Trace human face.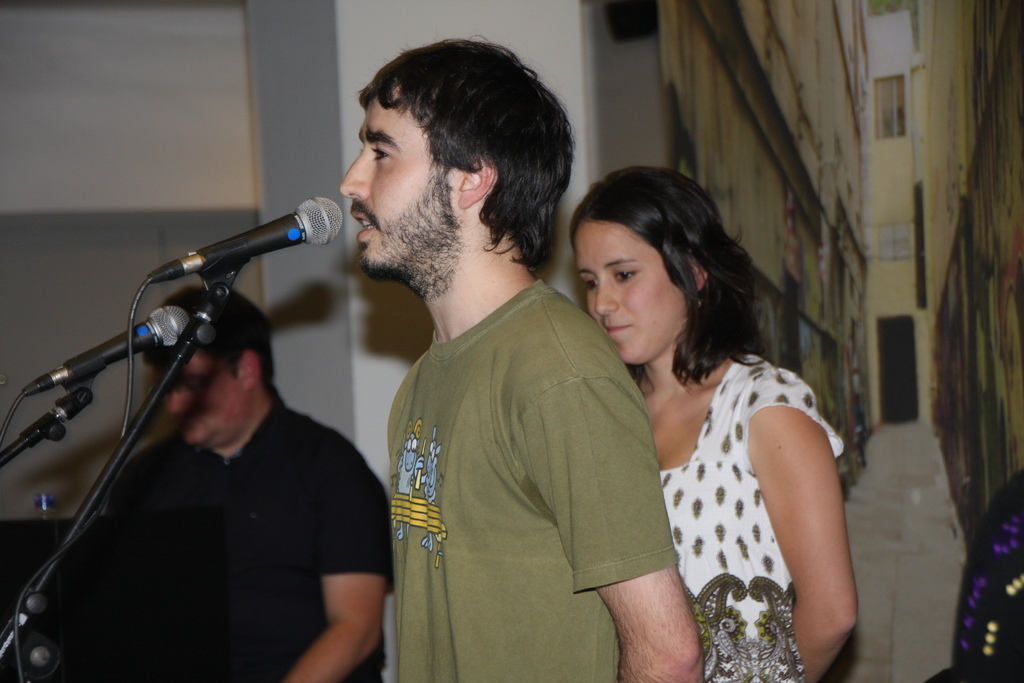
Traced to 344,94,449,274.
